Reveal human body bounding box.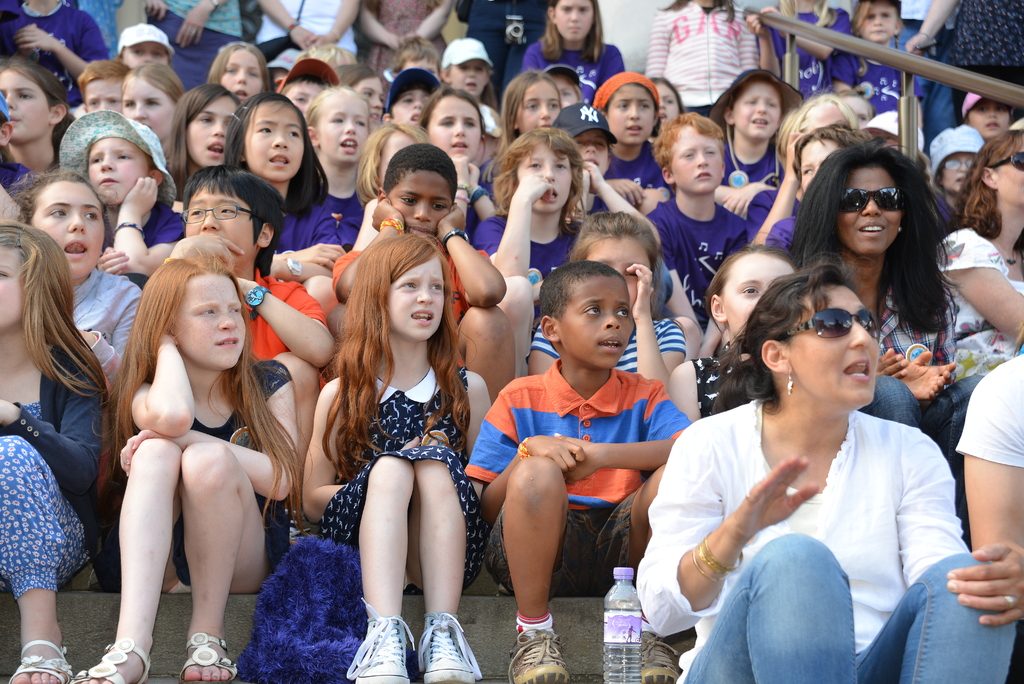
Revealed: <box>60,113,184,281</box>.
